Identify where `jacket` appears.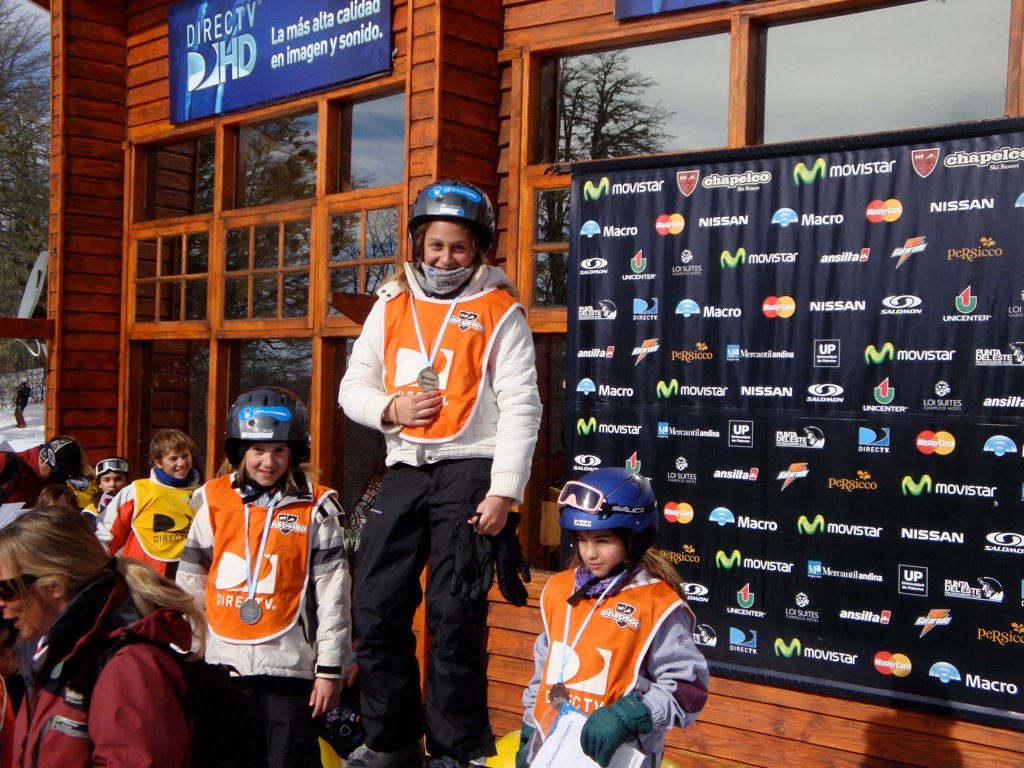
Appears at box=[95, 468, 196, 594].
